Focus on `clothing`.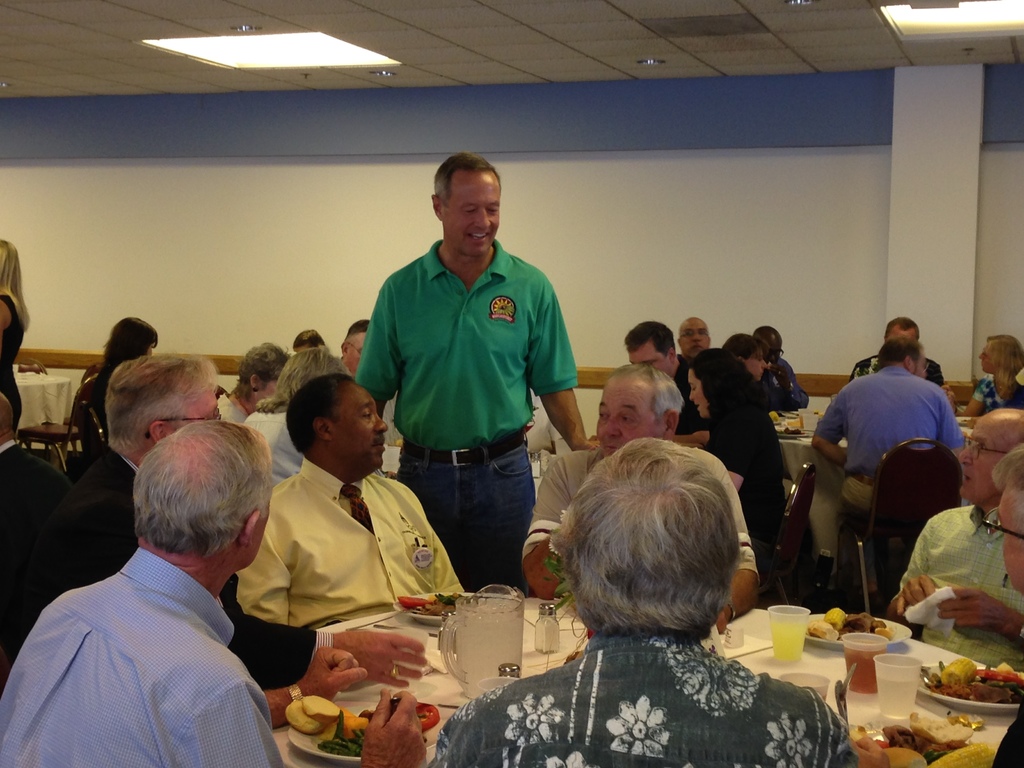
Focused at bbox=(65, 440, 335, 695).
